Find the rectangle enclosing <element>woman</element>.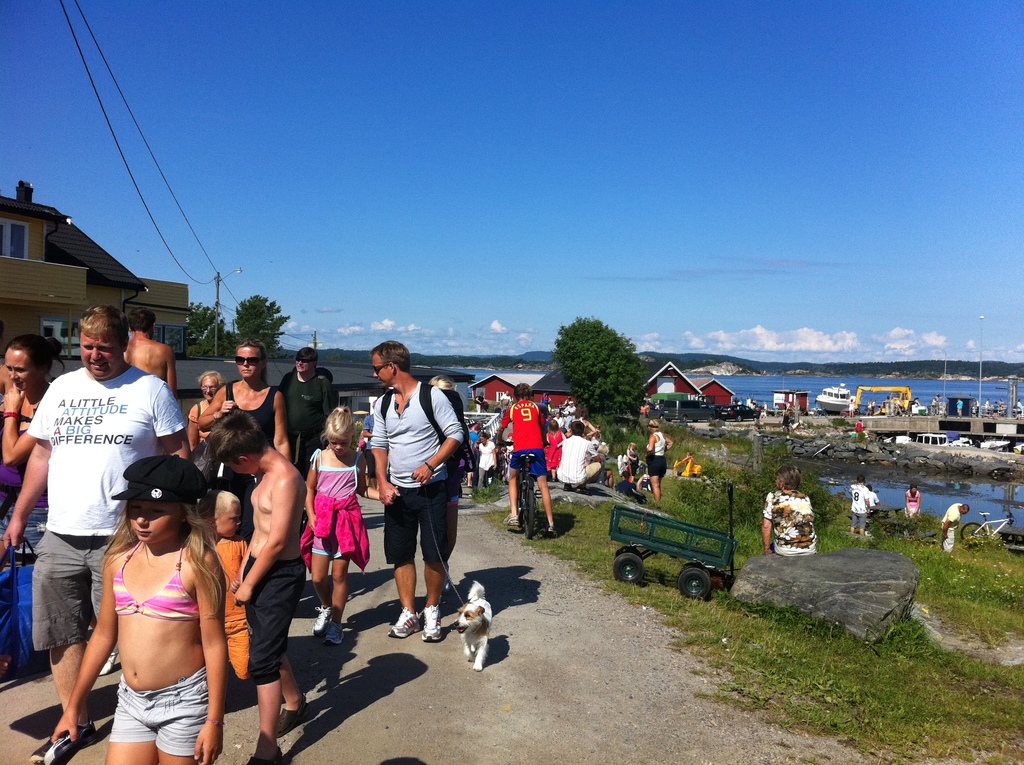
(x1=198, y1=337, x2=291, y2=540).
